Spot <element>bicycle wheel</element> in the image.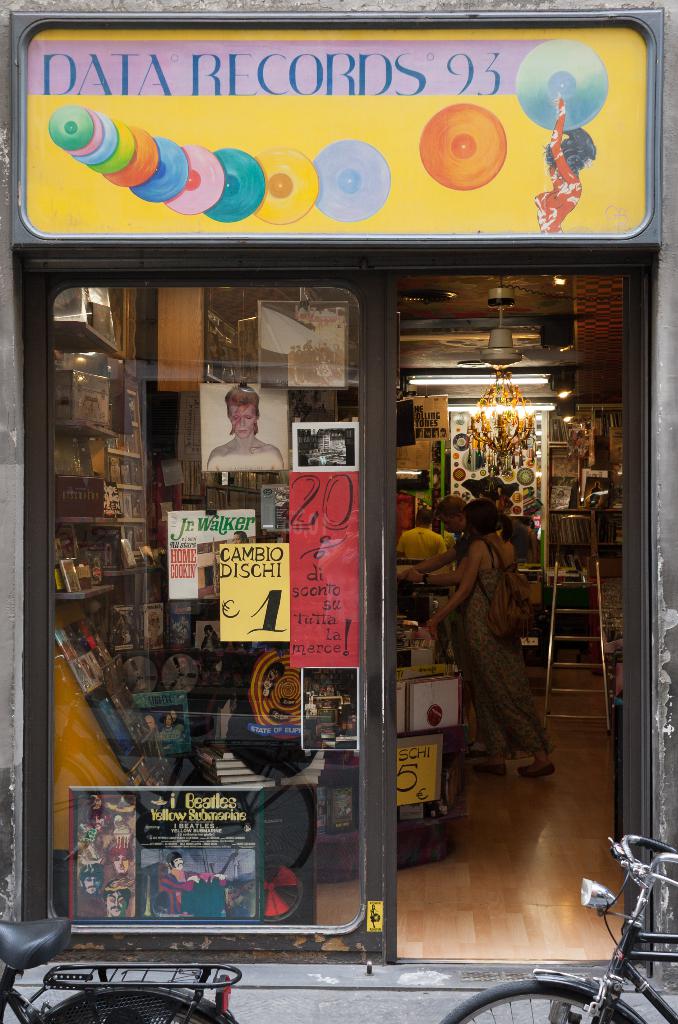
<element>bicycle wheel</element> found at (x1=440, y1=977, x2=643, y2=1023).
